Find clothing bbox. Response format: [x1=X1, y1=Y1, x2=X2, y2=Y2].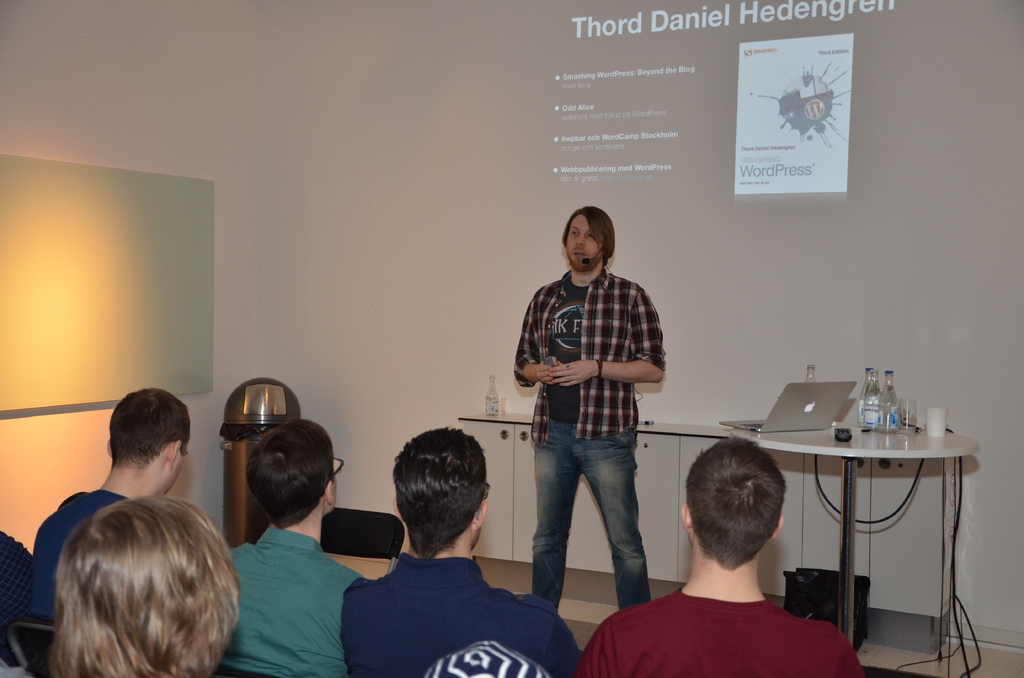
[x1=321, y1=532, x2=559, y2=677].
